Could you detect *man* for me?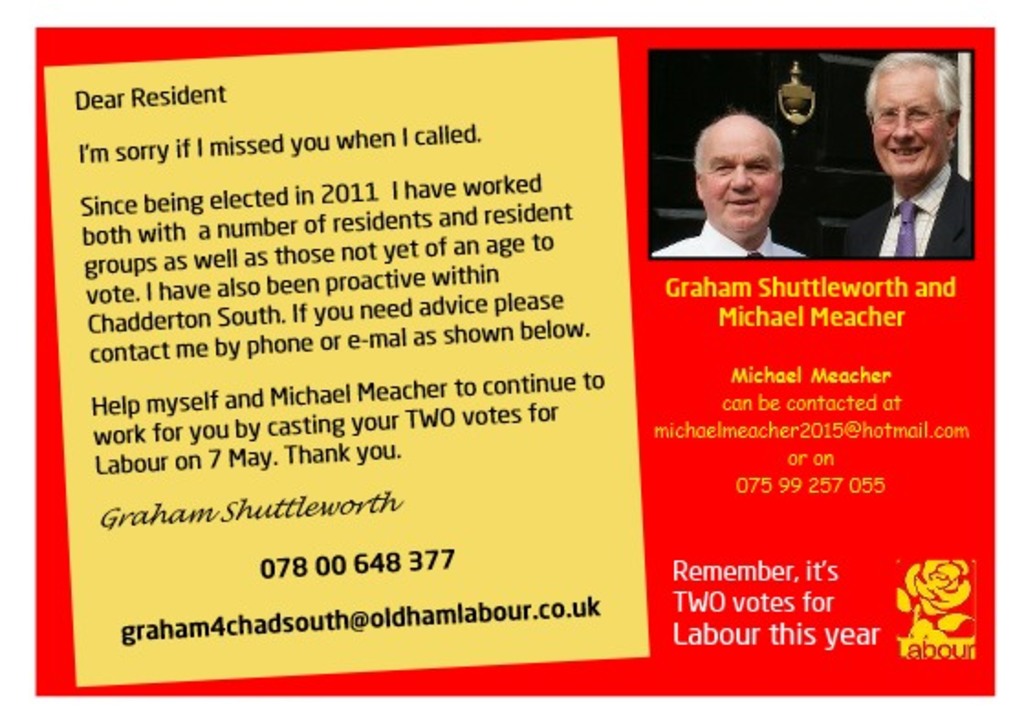
Detection result: {"left": 634, "top": 103, "right": 810, "bottom": 260}.
